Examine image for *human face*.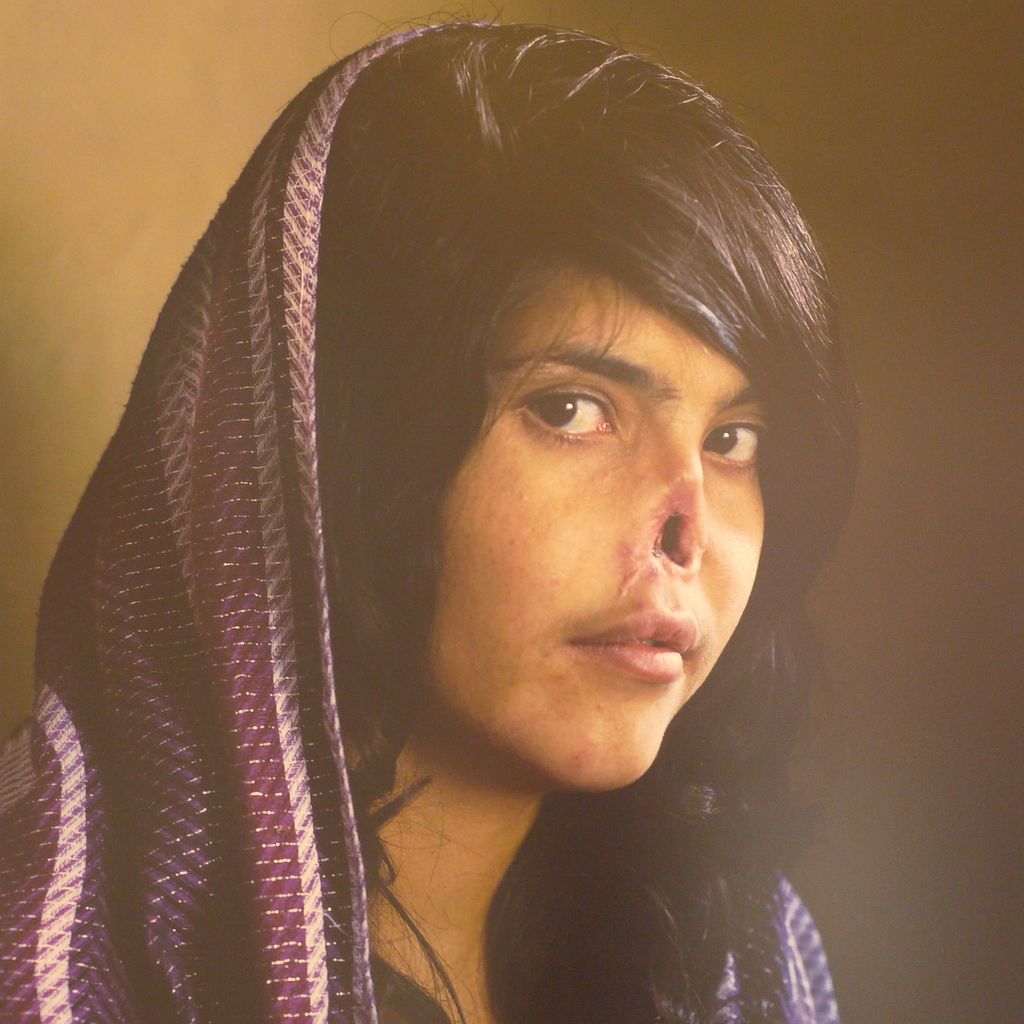
Examination result: select_region(408, 273, 784, 791).
